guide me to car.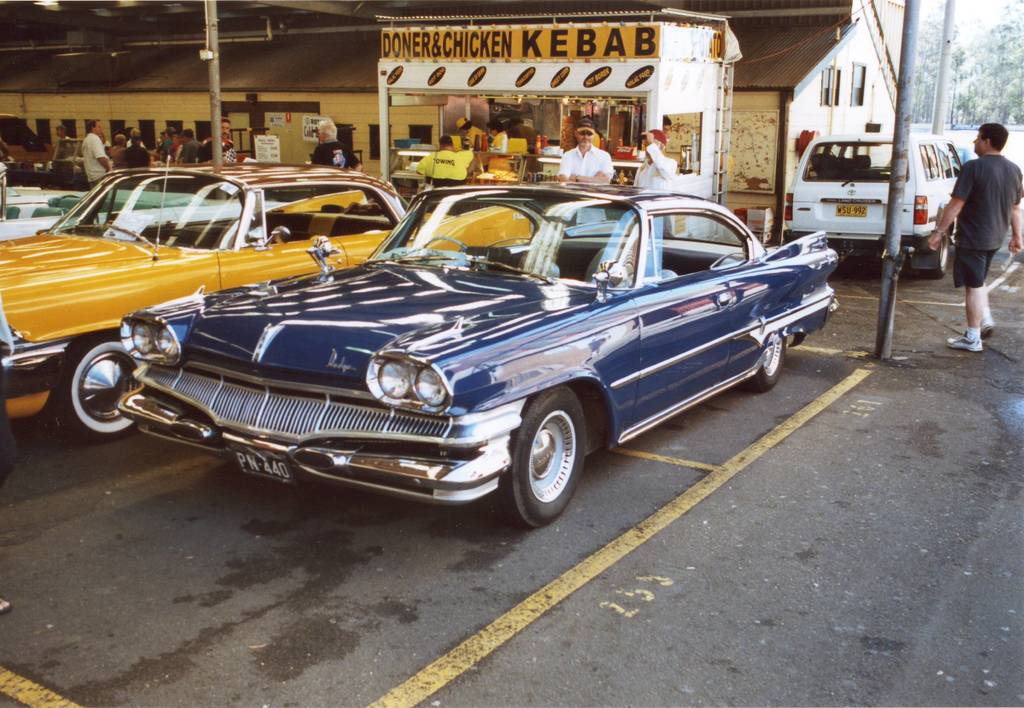
Guidance: left=785, top=125, right=961, bottom=282.
